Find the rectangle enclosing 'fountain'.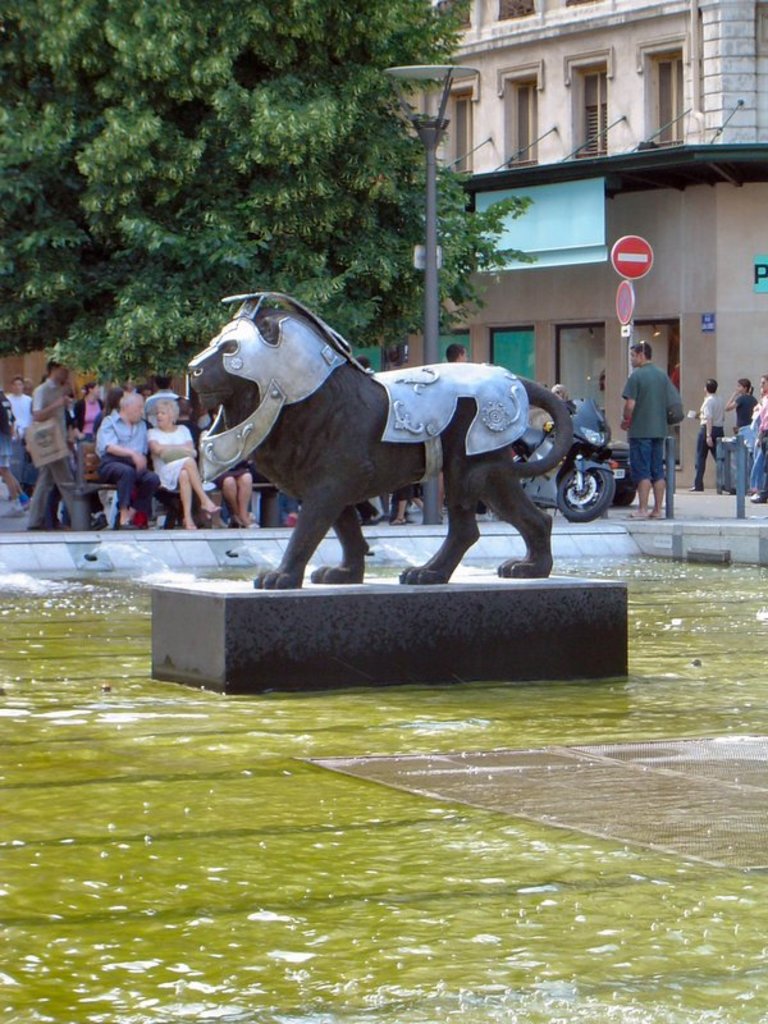
<box>0,275,767,1023</box>.
